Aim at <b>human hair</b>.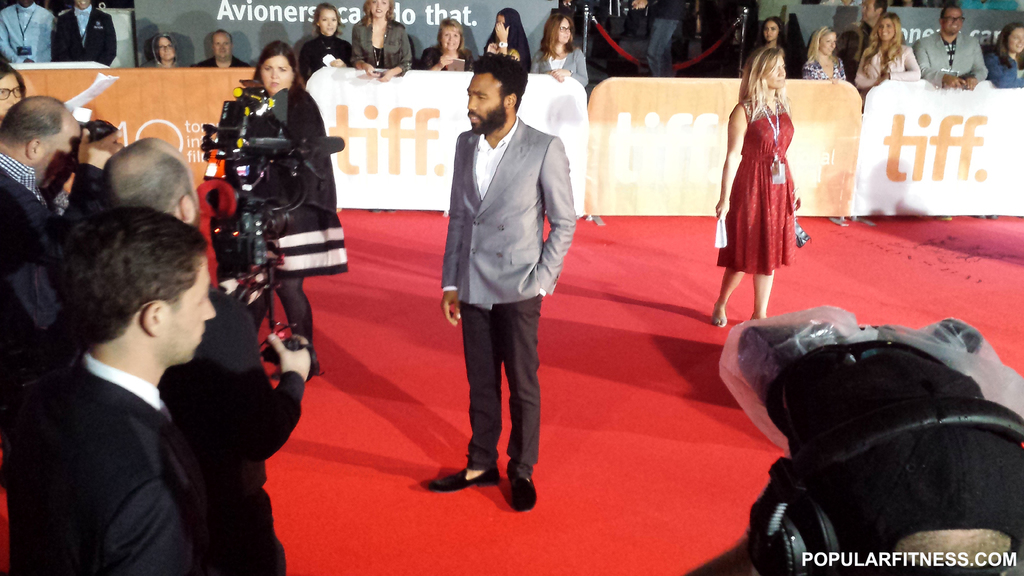
Aimed at <bbox>1002, 24, 1023, 70</bbox>.
